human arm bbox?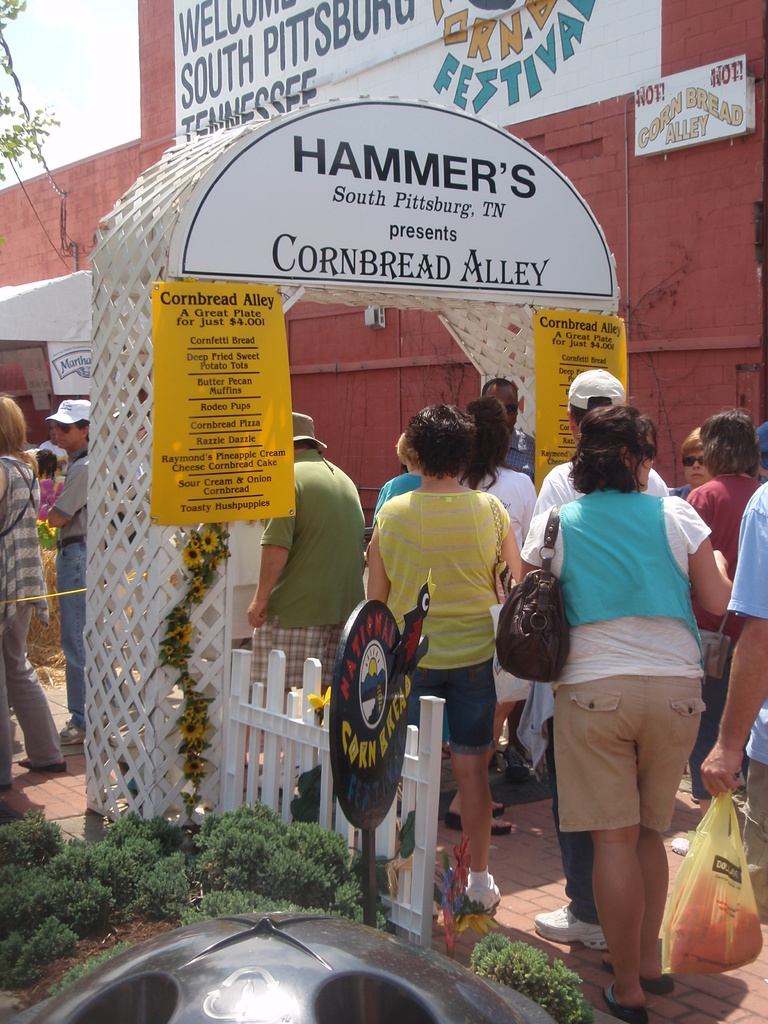
region(518, 473, 547, 538)
